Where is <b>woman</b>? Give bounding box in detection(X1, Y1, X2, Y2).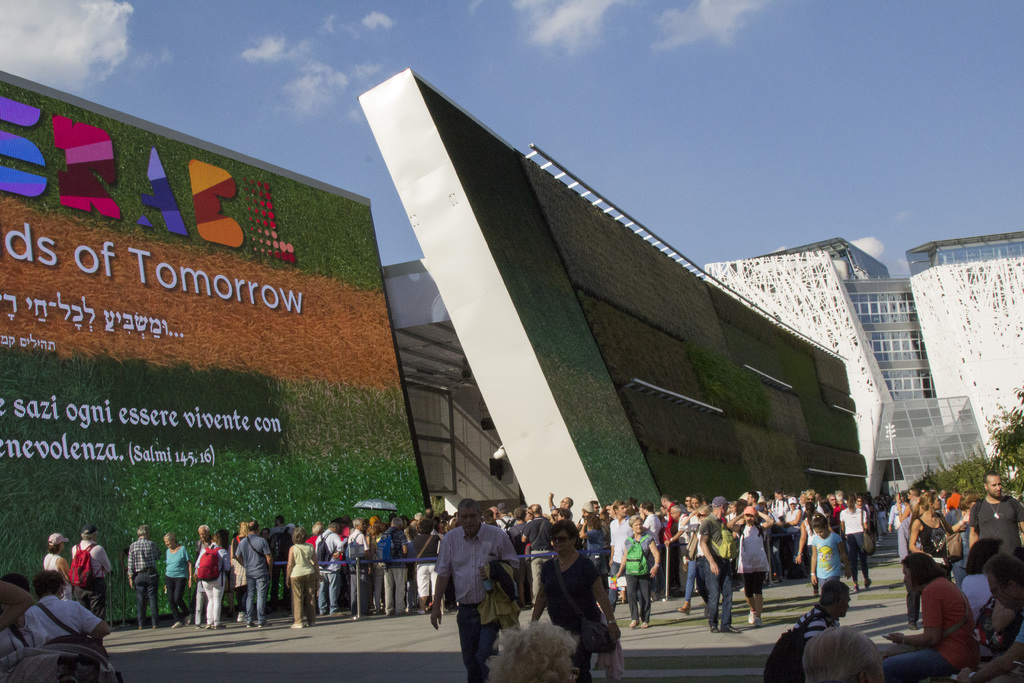
detection(195, 529, 227, 627).
